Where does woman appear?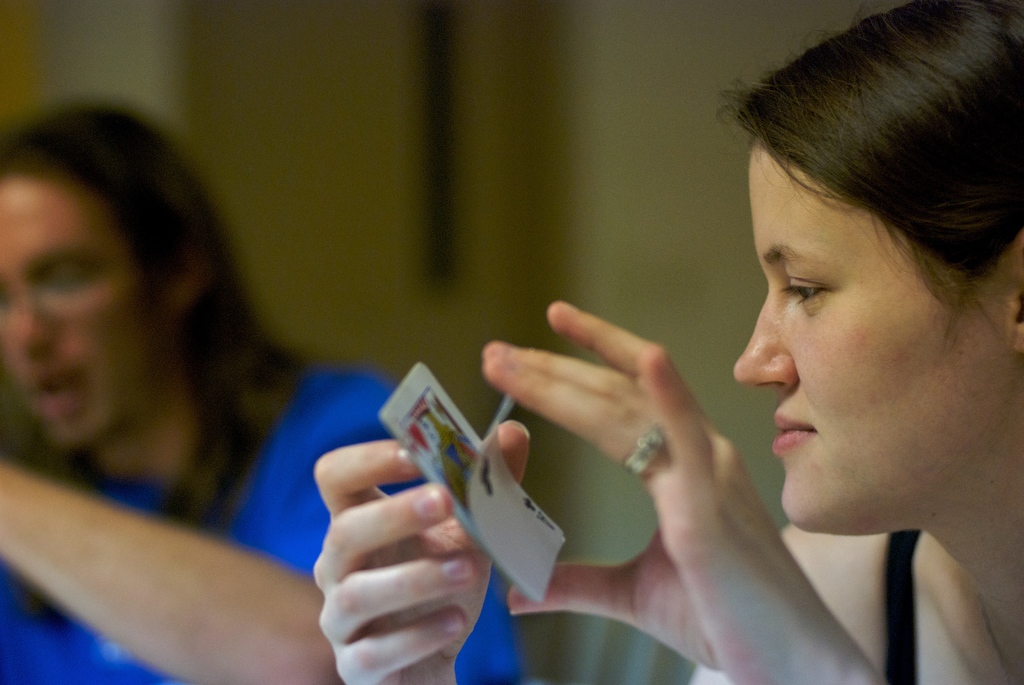
Appears at (442,33,1011,684).
